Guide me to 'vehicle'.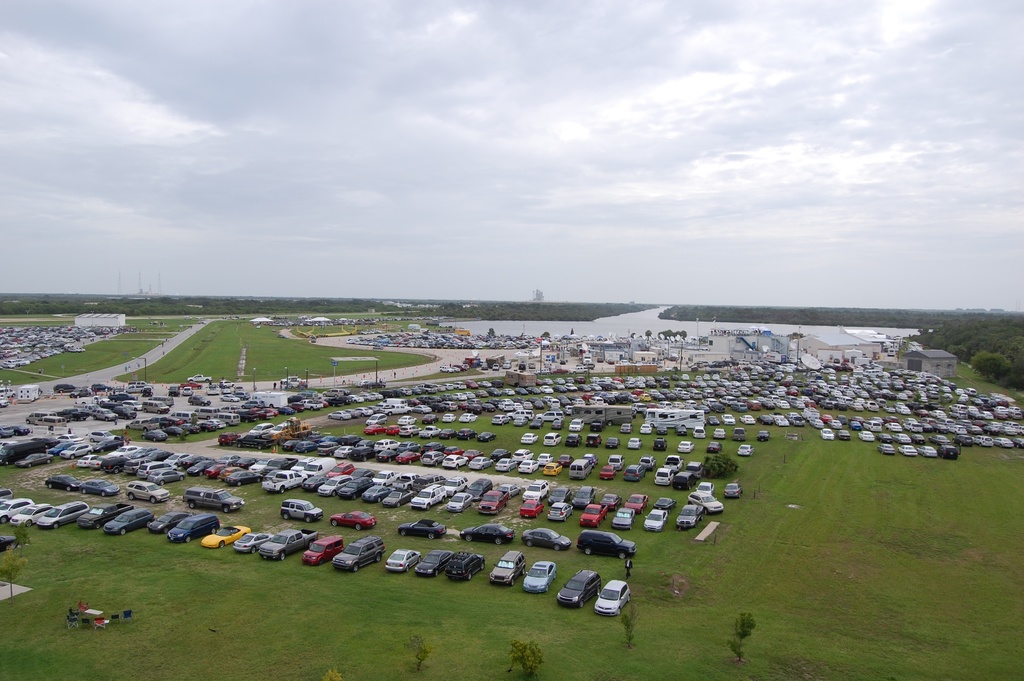
Guidance: x1=414 y1=548 x2=456 y2=577.
